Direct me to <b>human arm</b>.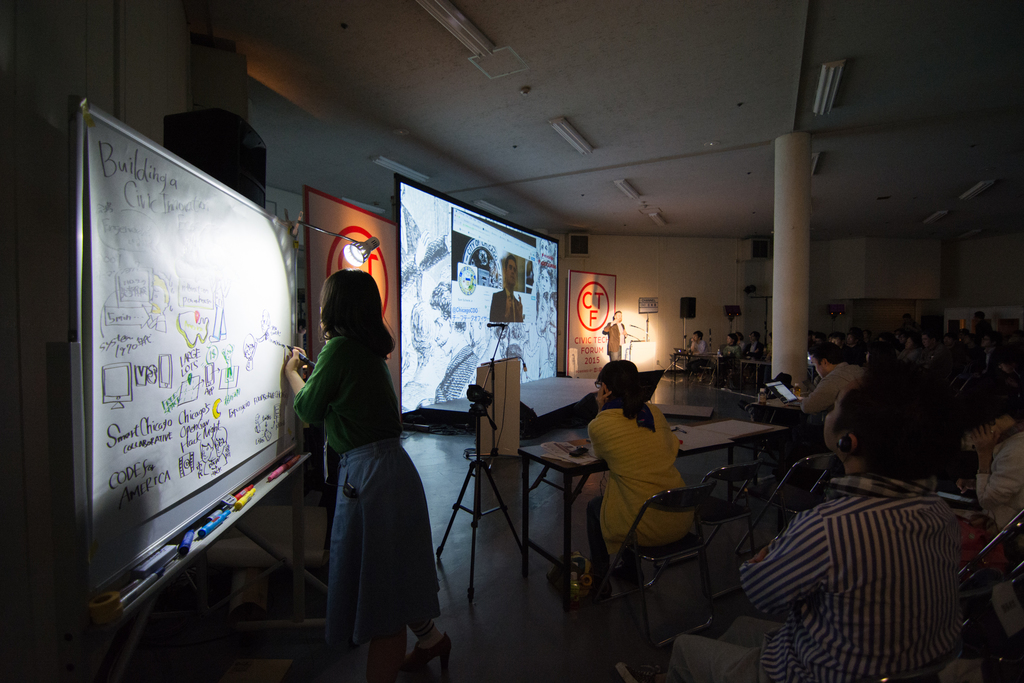
Direction: <region>975, 417, 1023, 511</region>.
